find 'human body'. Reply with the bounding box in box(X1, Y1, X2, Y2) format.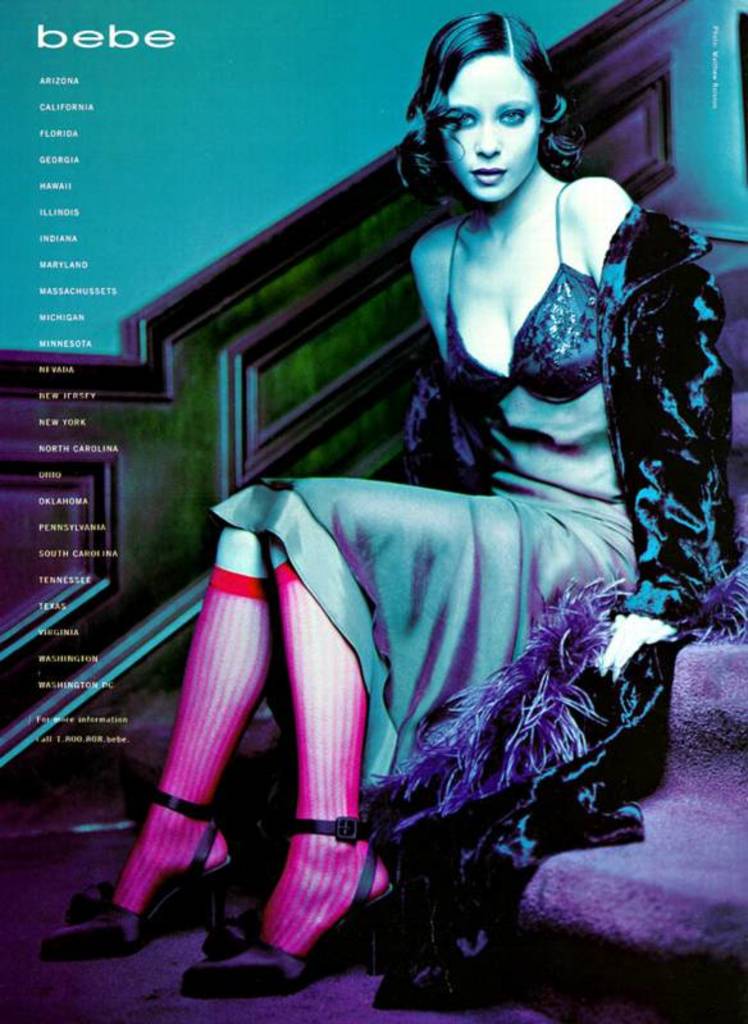
box(127, 128, 654, 973).
